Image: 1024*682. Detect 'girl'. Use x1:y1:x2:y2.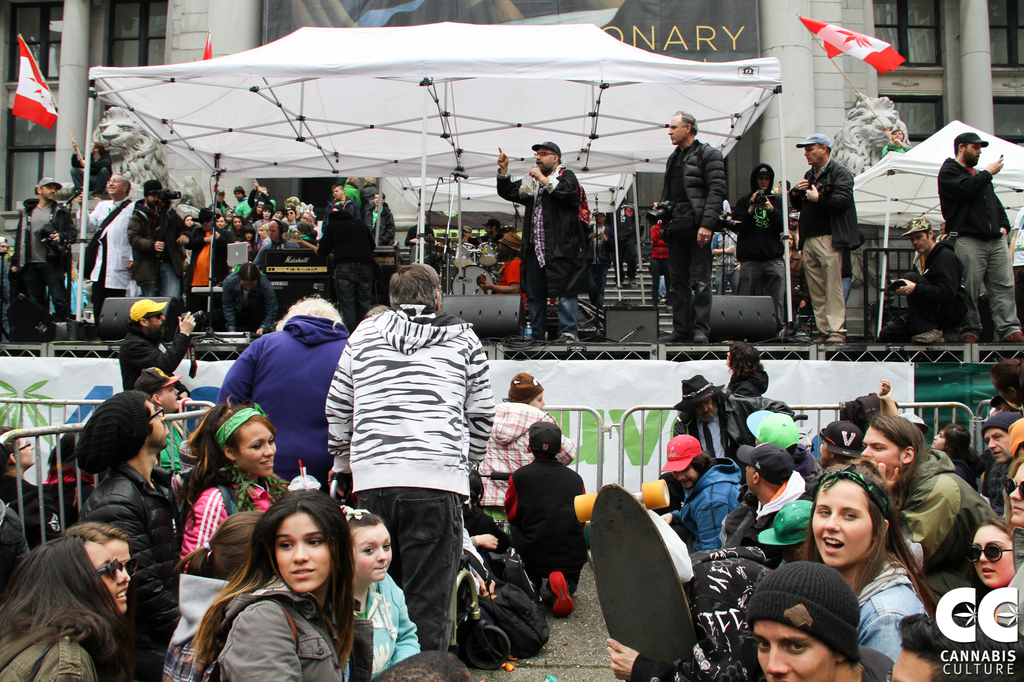
798:459:934:663.
